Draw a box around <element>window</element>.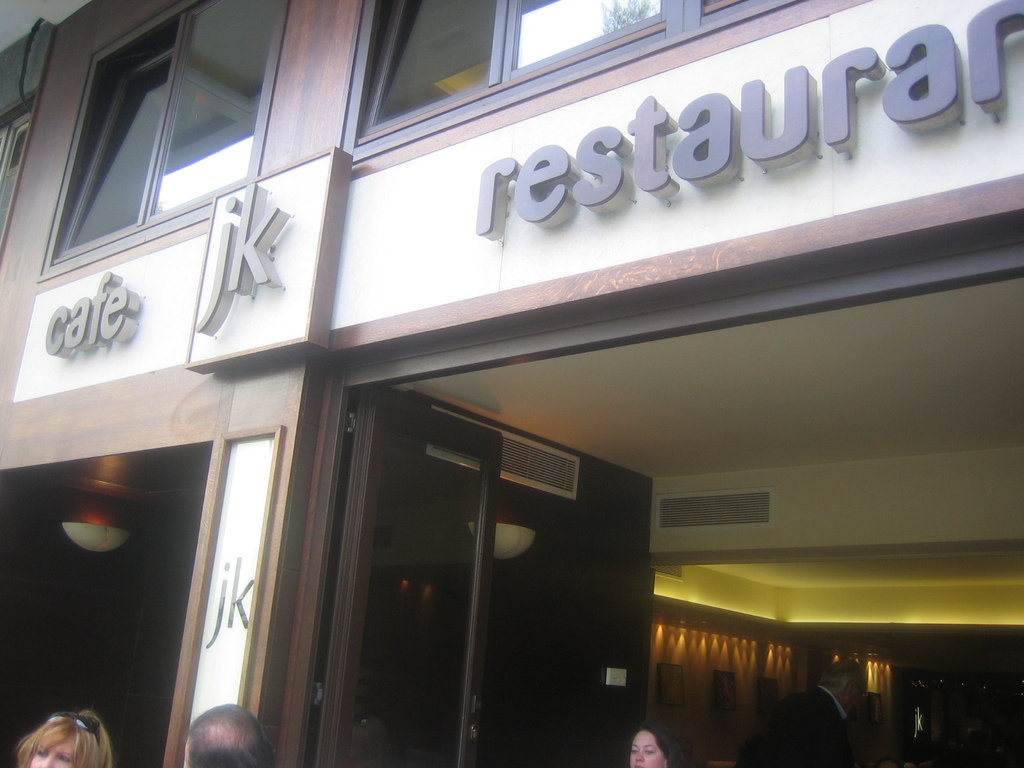
<box>345,0,814,155</box>.
